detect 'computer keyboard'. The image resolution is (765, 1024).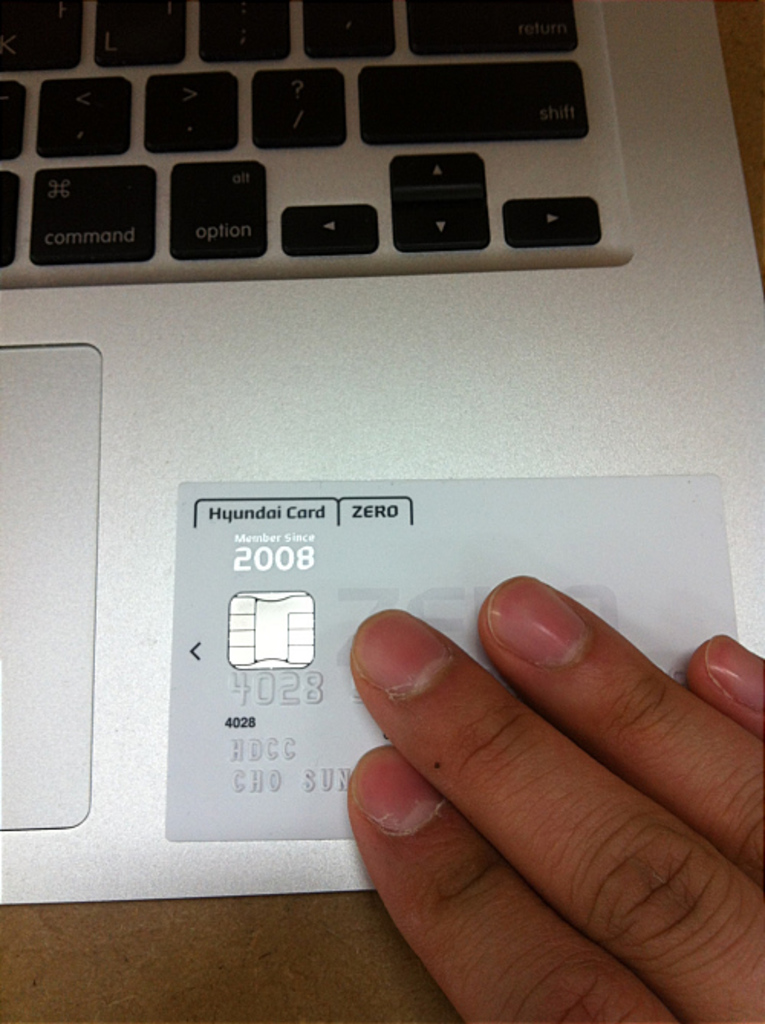
(left=0, top=0, right=601, bottom=260).
